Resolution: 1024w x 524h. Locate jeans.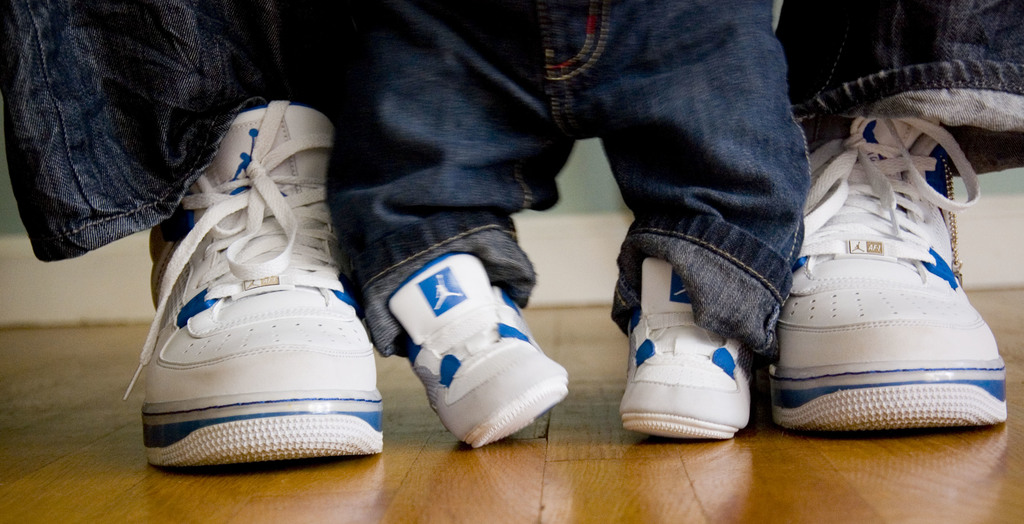
x1=323, y1=0, x2=810, y2=364.
